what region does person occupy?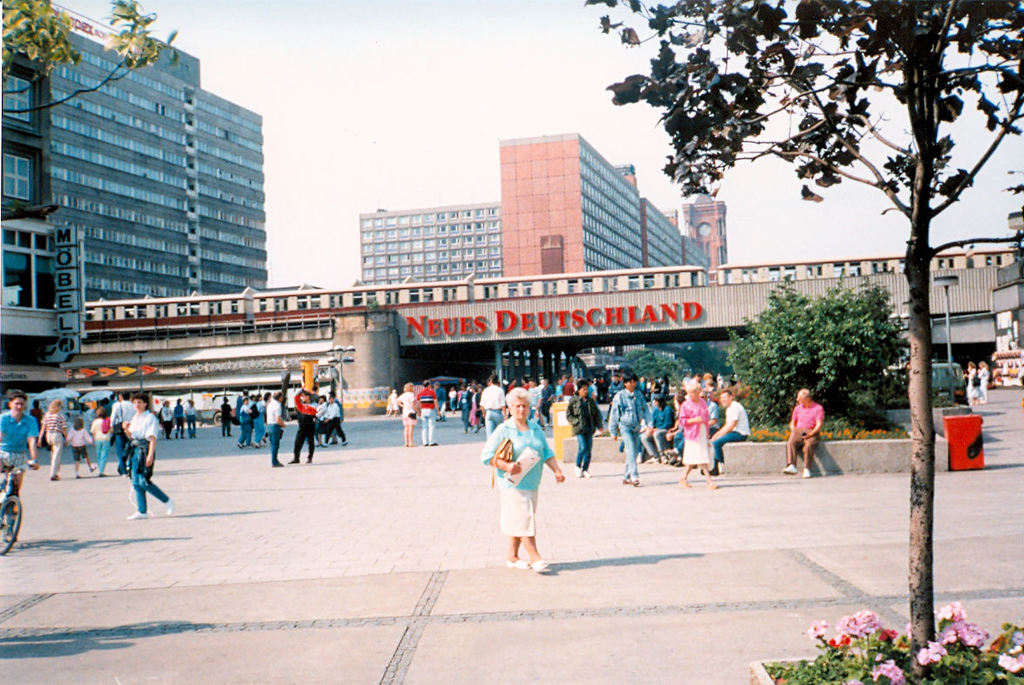
(185,397,199,440).
